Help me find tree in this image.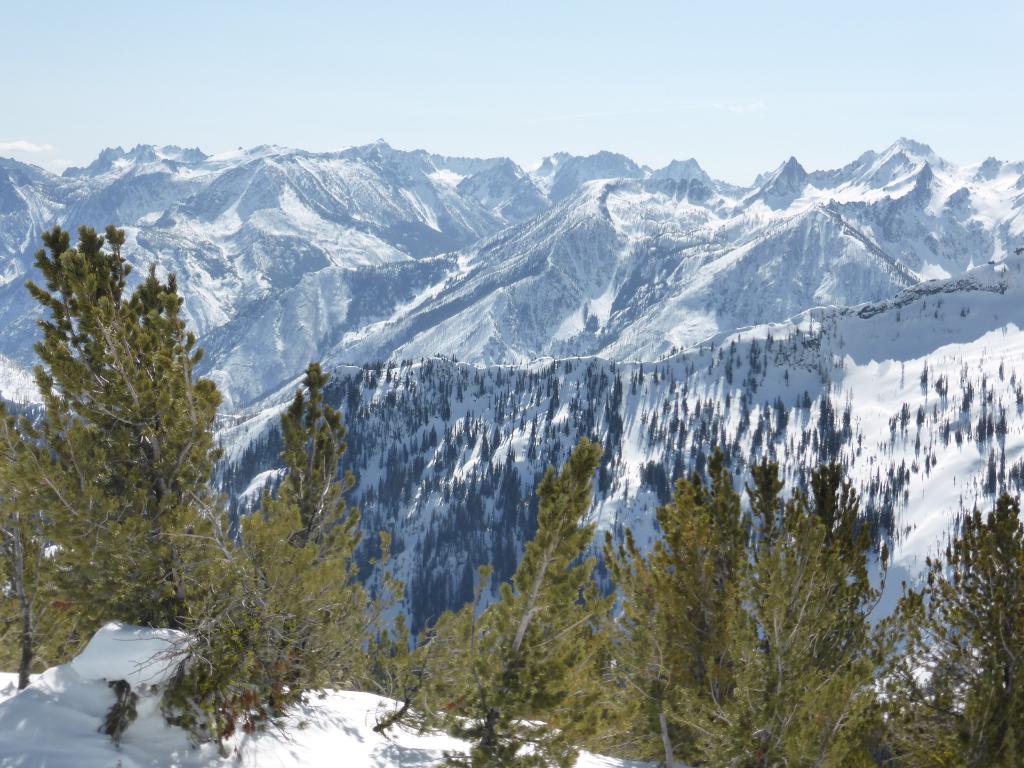
Found it: pyautogui.locateOnScreen(134, 358, 404, 734).
